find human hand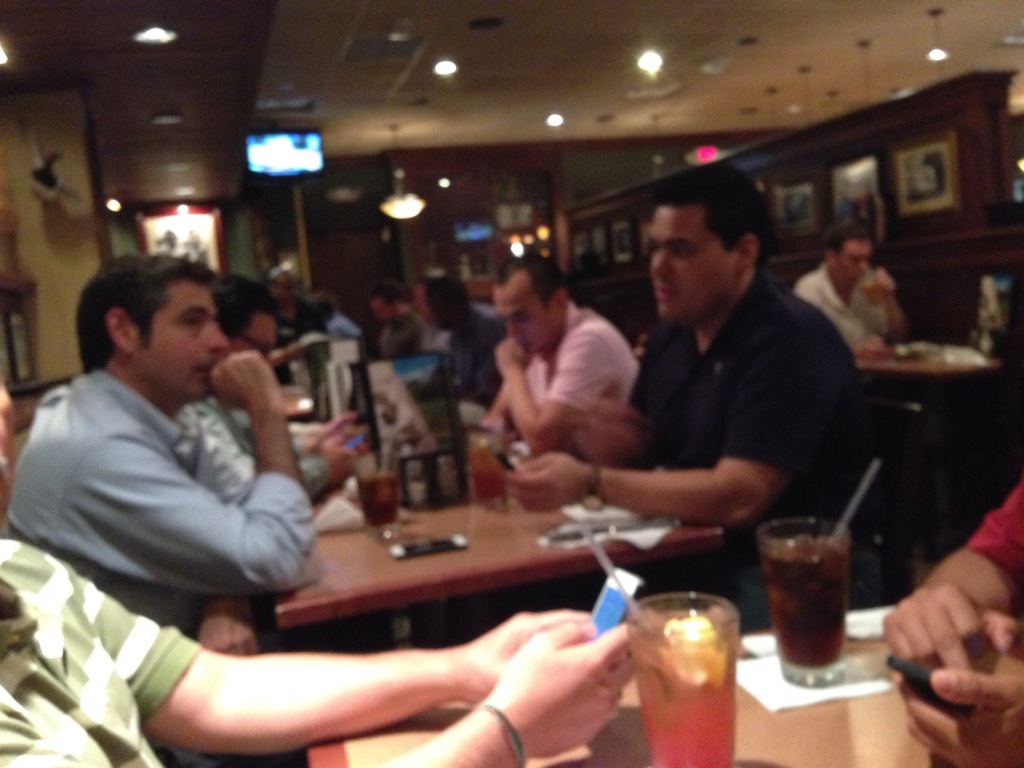
<bbox>298, 409, 362, 452</bbox>
